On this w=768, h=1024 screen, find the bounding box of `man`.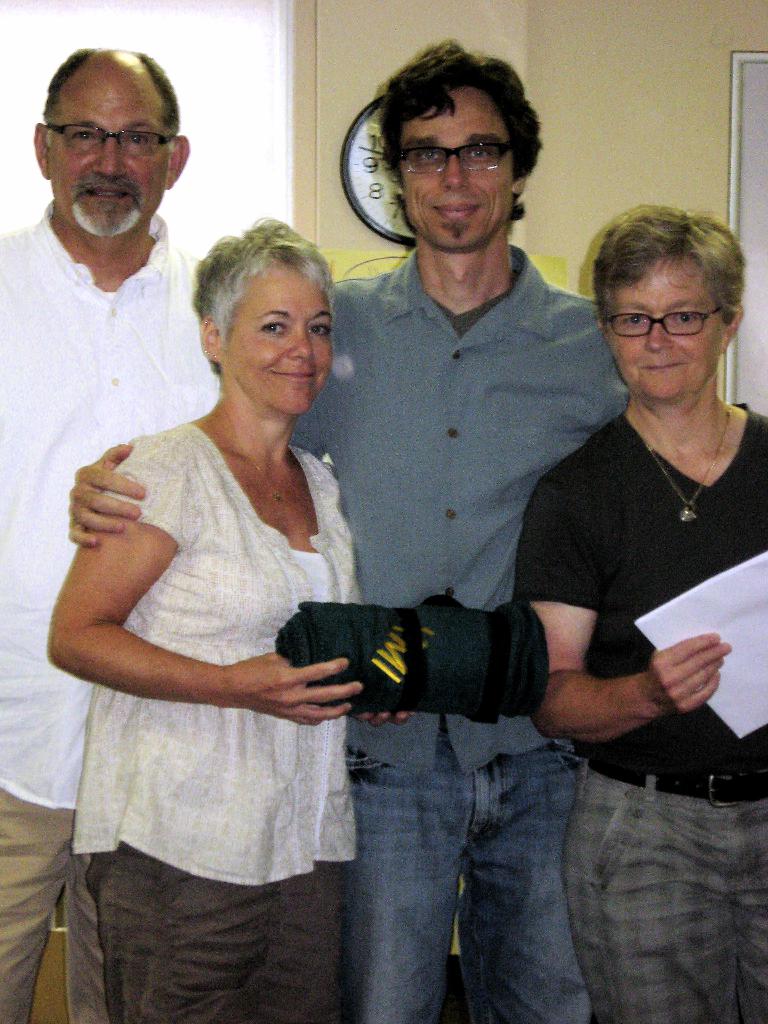
Bounding box: (left=63, top=37, right=634, bottom=1023).
